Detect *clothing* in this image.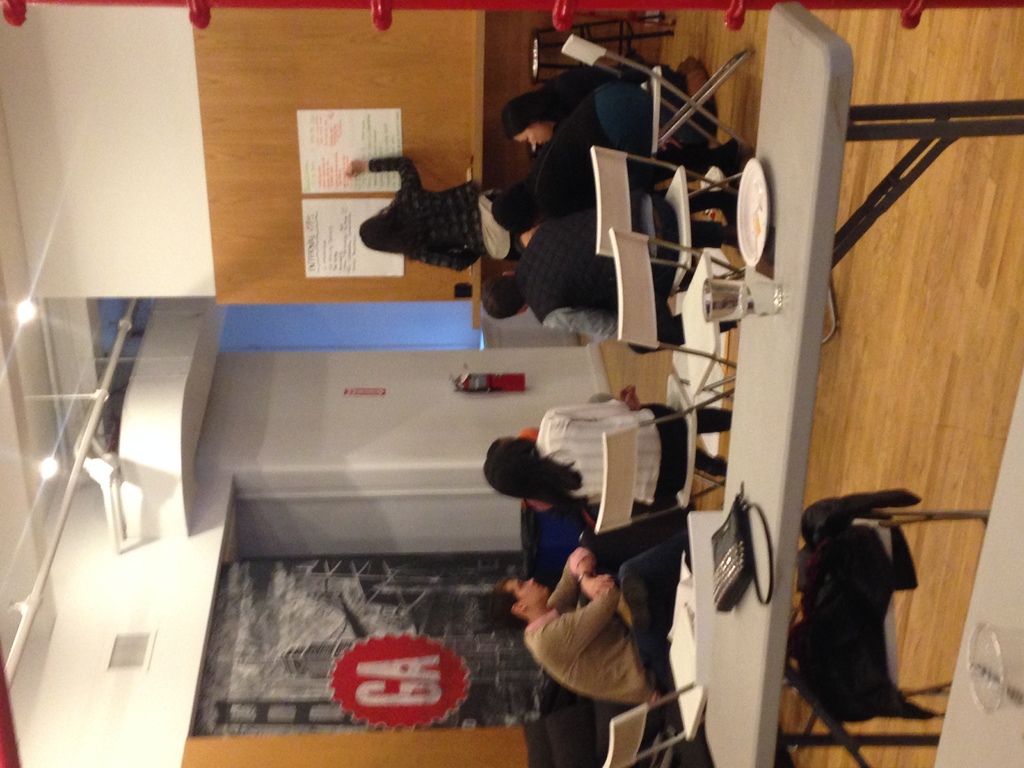
Detection: [left=499, top=540, right=681, bottom=742].
